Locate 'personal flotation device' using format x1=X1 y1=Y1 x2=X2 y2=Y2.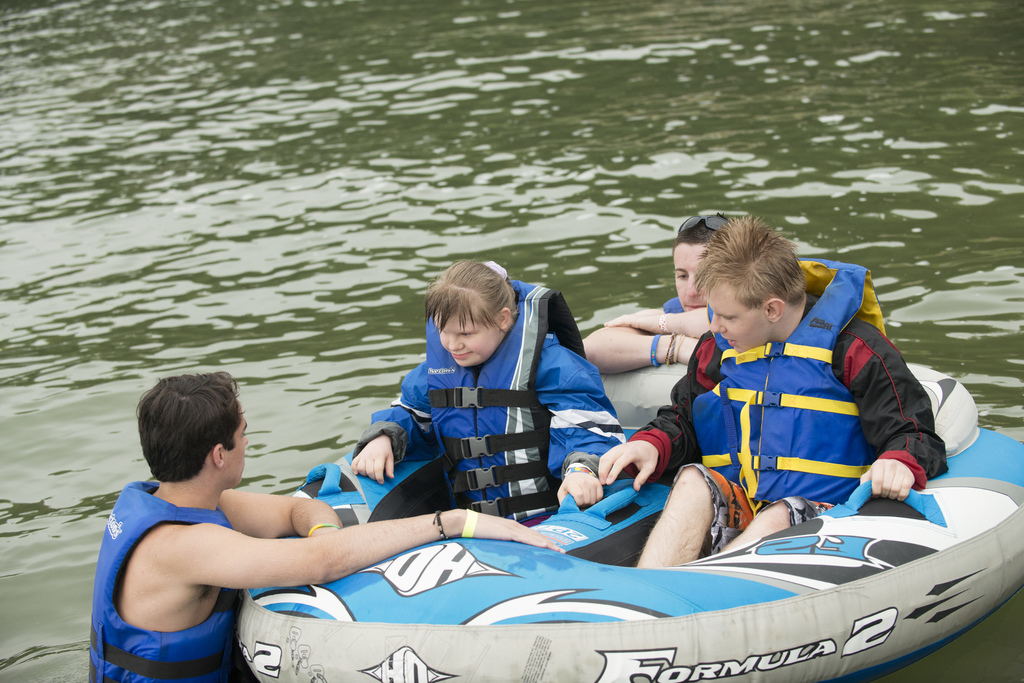
x1=687 y1=260 x2=885 y2=514.
